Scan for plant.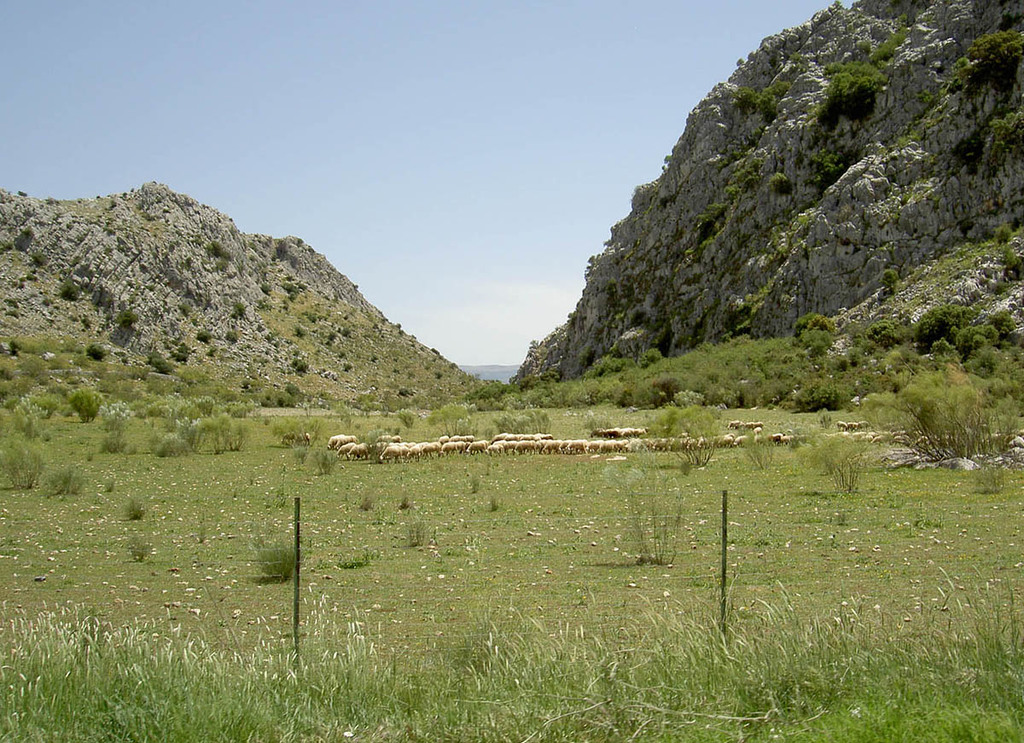
Scan result: (x1=491, y1=500, x2=502, y2=517).
